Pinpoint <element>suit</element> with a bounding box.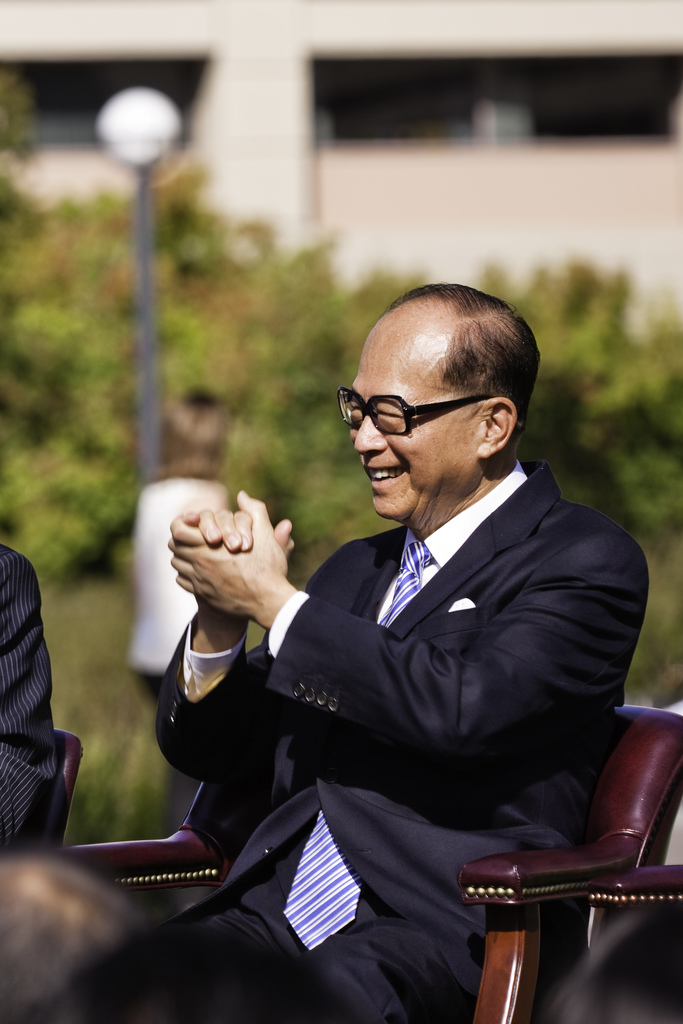
<region>59, 464, 636, 1023</region>.
